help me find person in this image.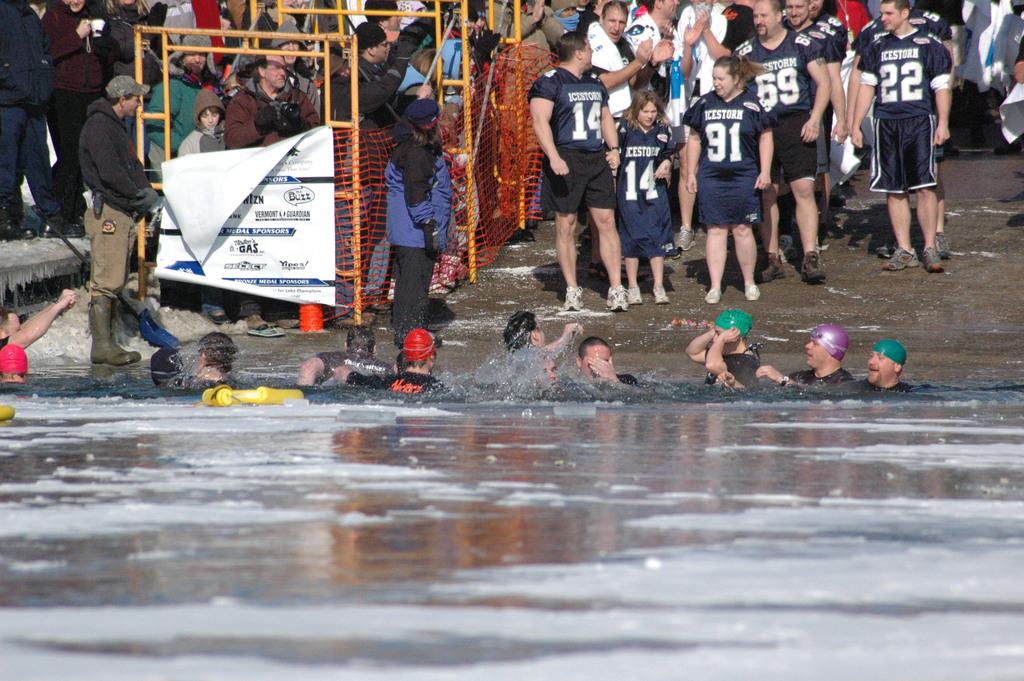
Found it: <box>294,327,396,379</box>.
